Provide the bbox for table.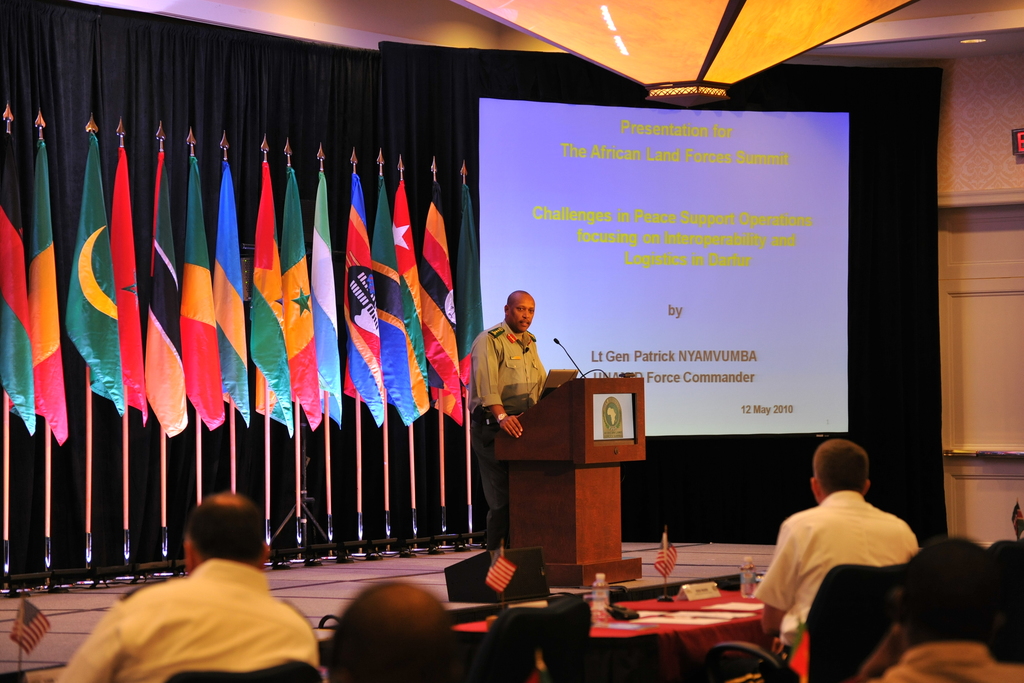
box=[456, 596, 767, 682].
